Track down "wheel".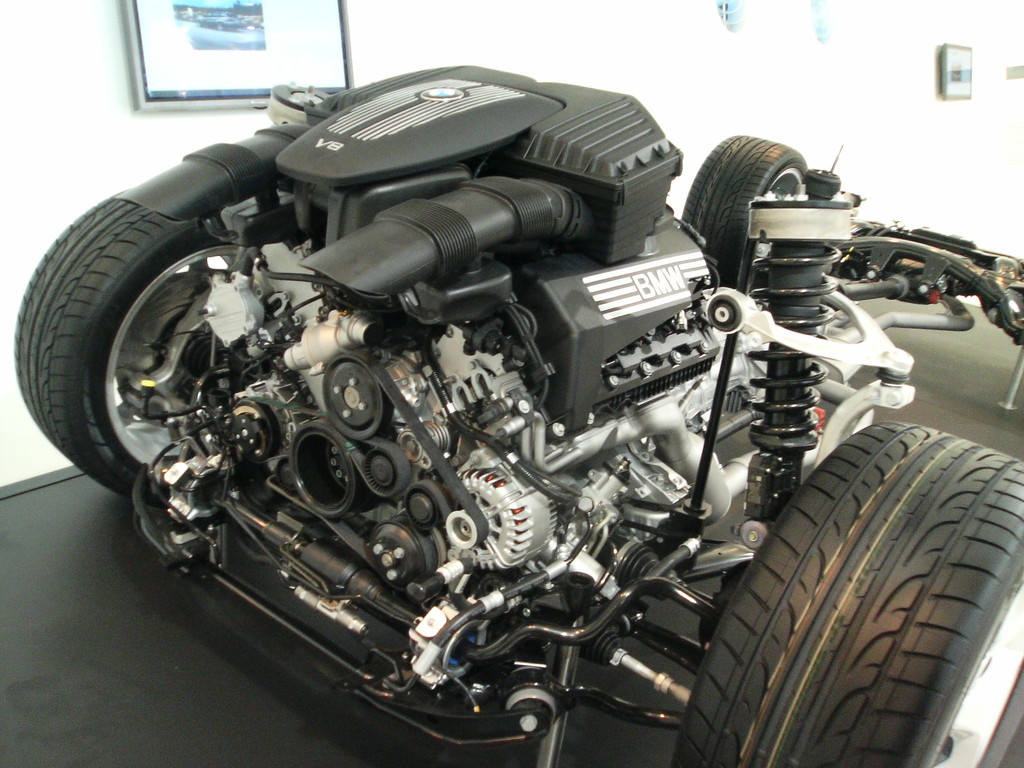
Tracked to bbox(38, 177, 239, 507).
